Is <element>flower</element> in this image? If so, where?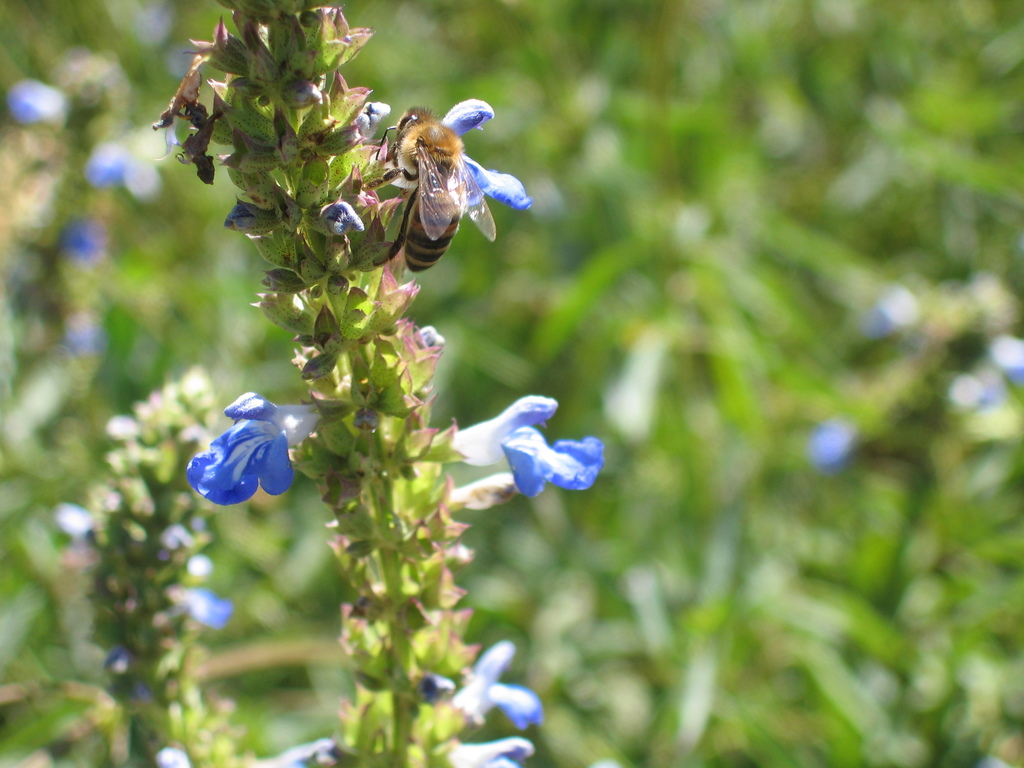
Yes, at rect(415, 392, 604, 500).
